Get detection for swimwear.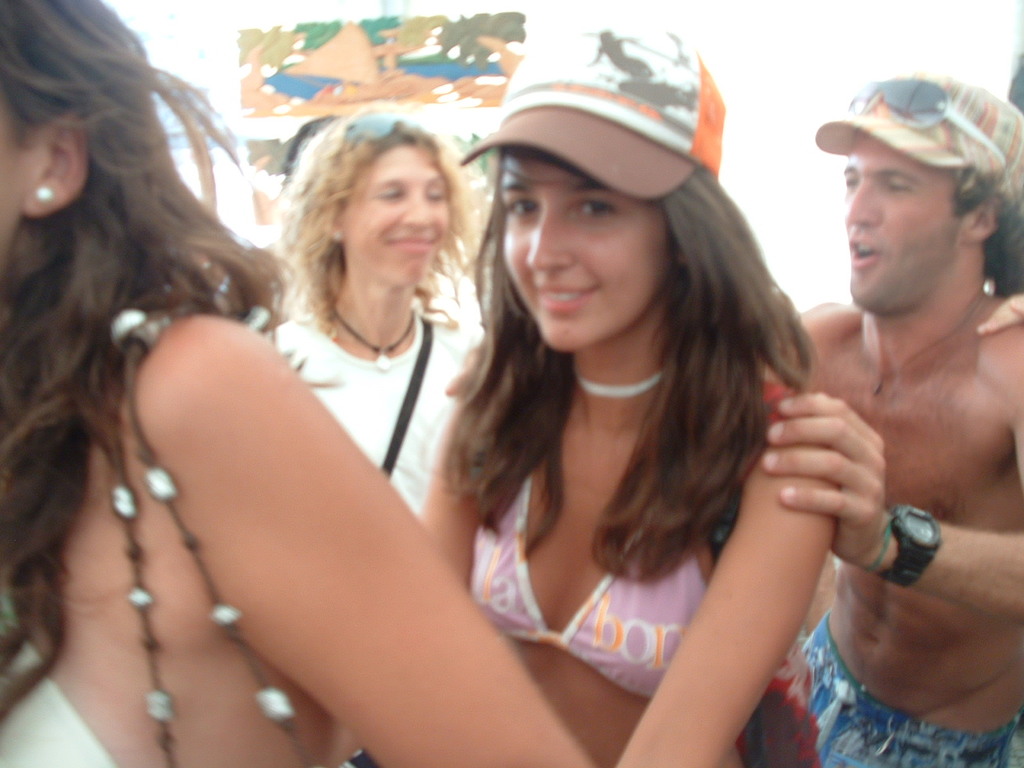
Detection: 469,468,719,704.
